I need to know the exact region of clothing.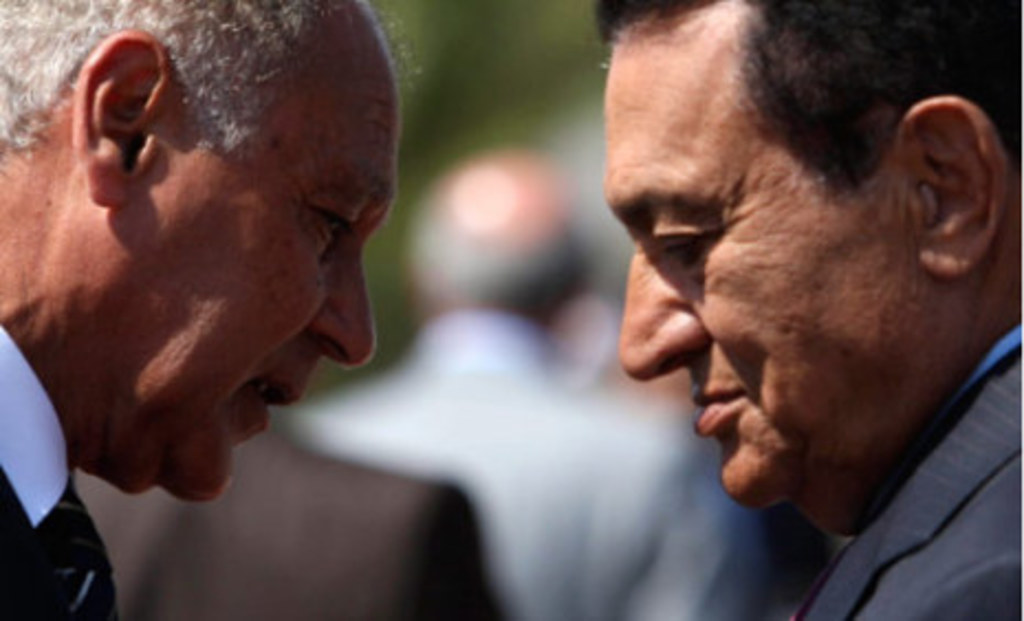
Region: bbox(288, 302, 777, 619).
